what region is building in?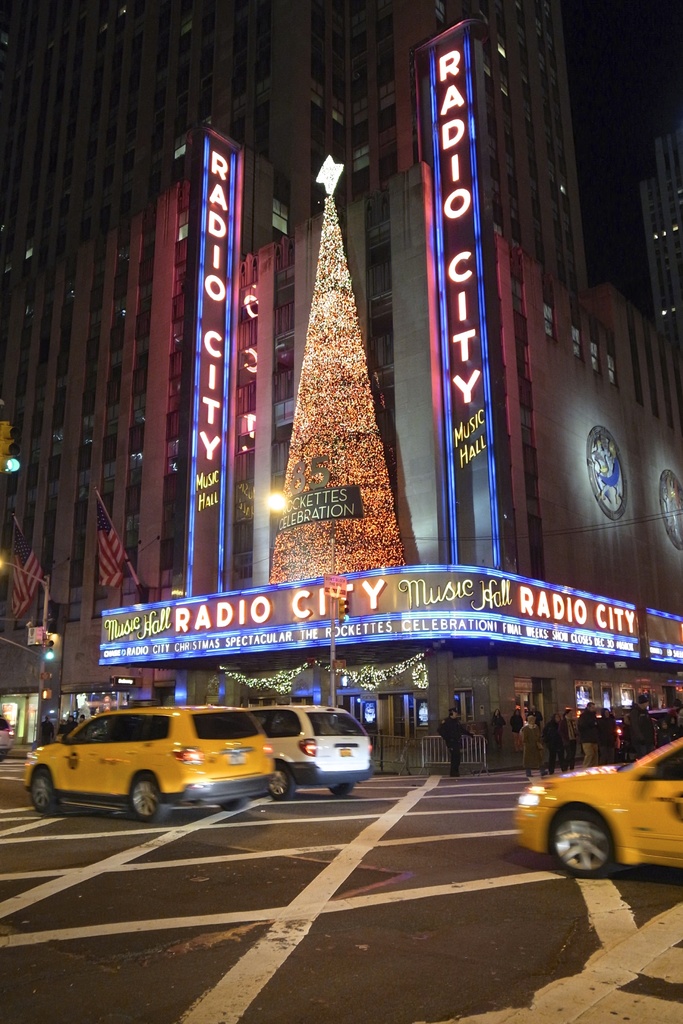
box(11, 2, 682, 771).
